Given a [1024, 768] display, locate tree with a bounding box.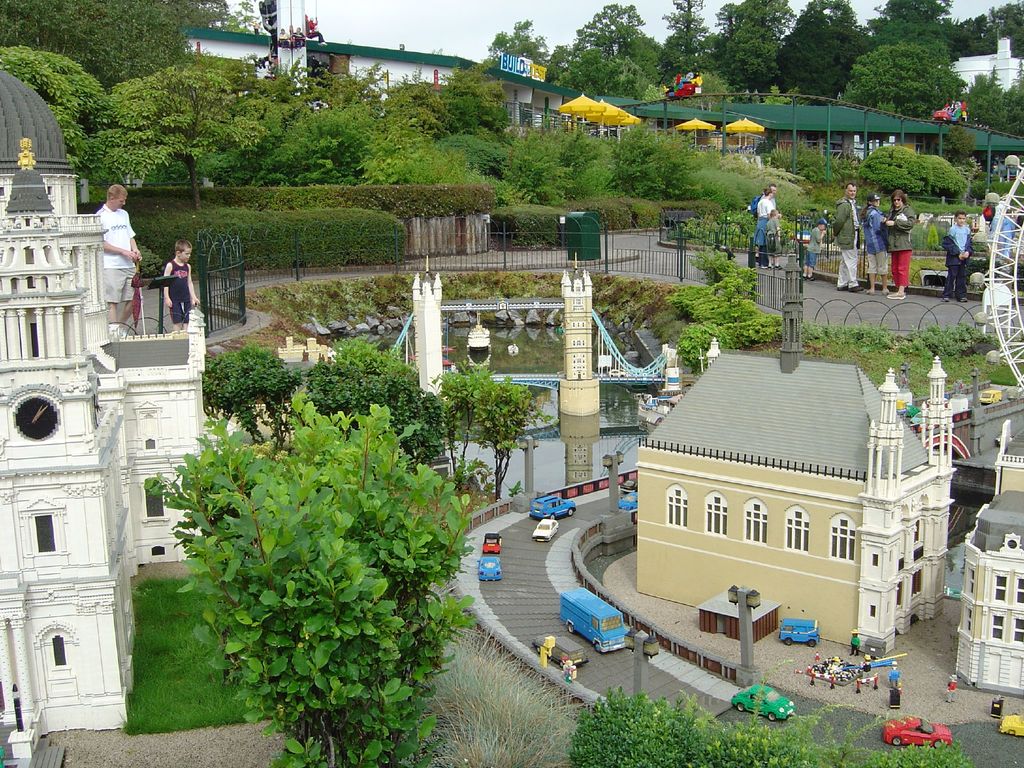
Located: x1=478 y1=376 x2=547 y2=506.
